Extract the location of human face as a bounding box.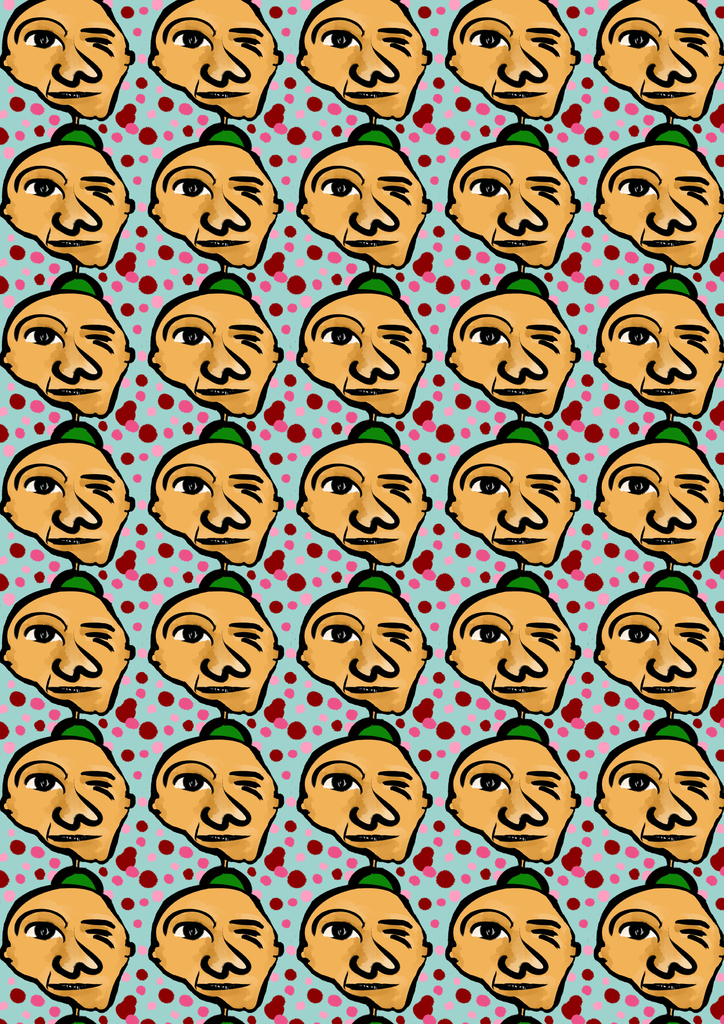
Rect(432, 708, 600, 876).
